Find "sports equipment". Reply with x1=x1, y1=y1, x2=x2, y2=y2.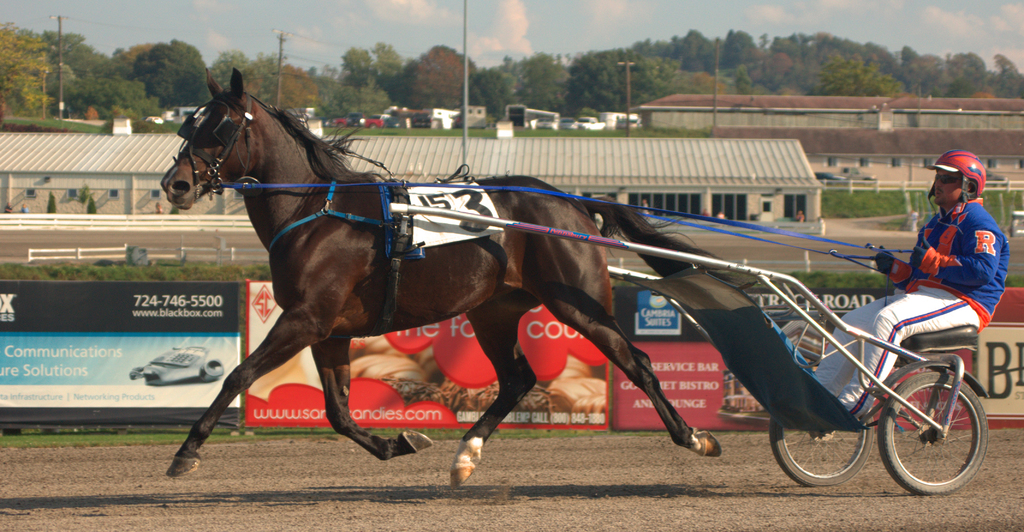
x1=927, y1=147, x2=988, y2=226.
